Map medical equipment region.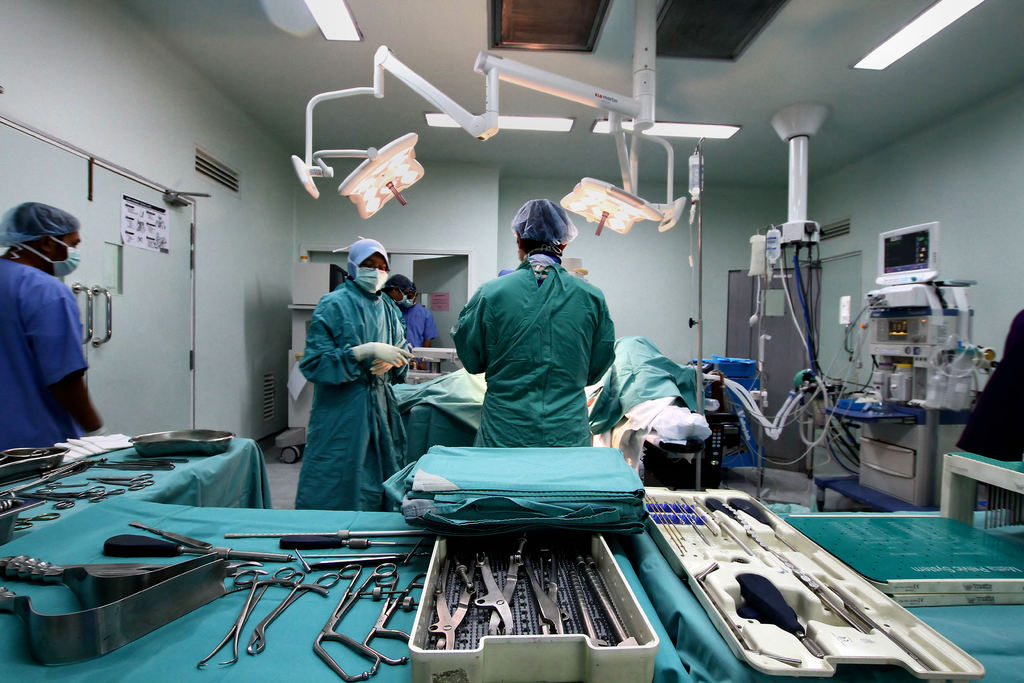
Mapped to [0, 548, 228, 666].
